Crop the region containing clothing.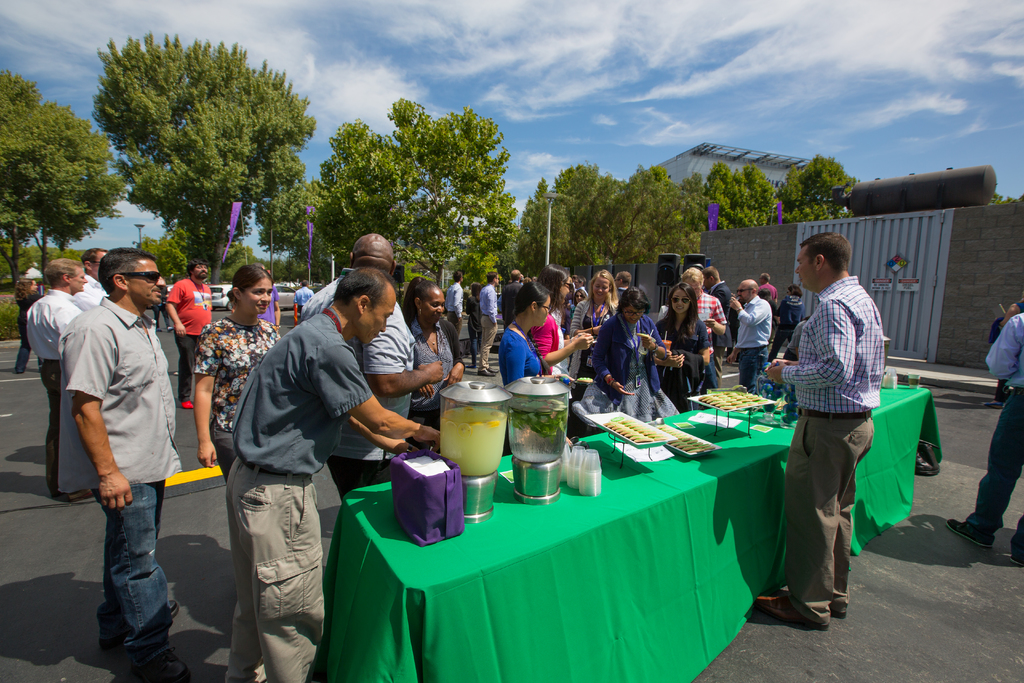
Crop region: [x1=739, y1=300, x2=774, y2=393].
